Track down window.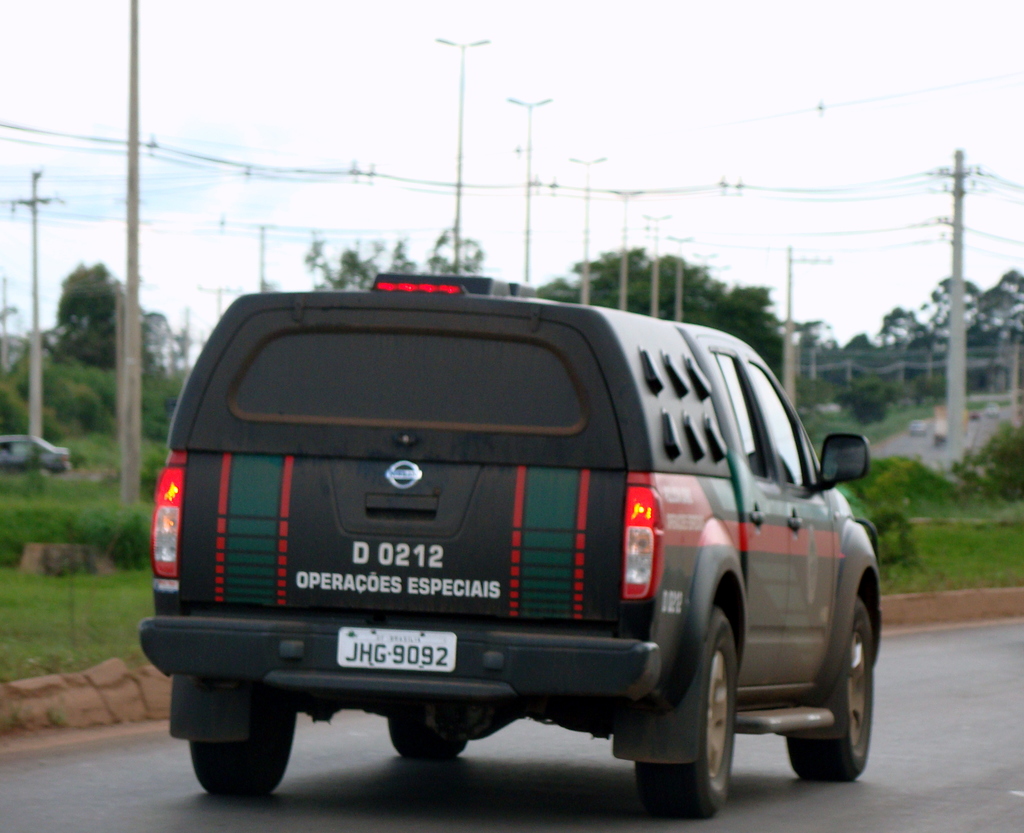
Tracked to [x1=743, y1=361, x2=808, y2=487].
